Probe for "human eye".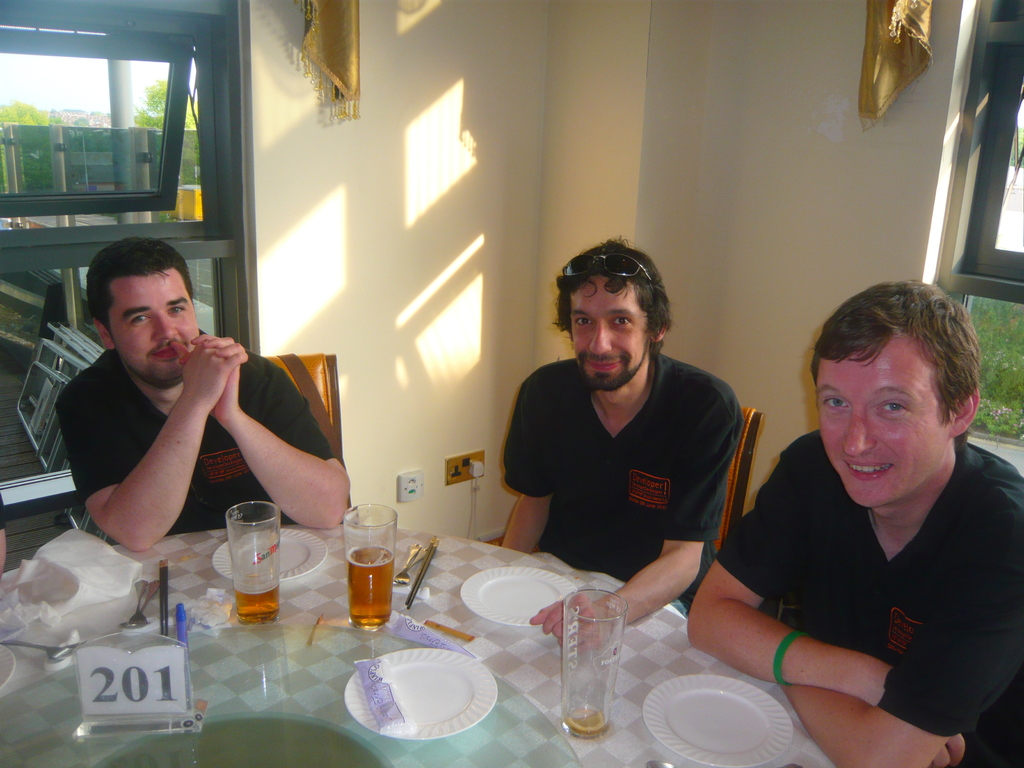
Probe result: bbox=(878, 397, 911, 419).
